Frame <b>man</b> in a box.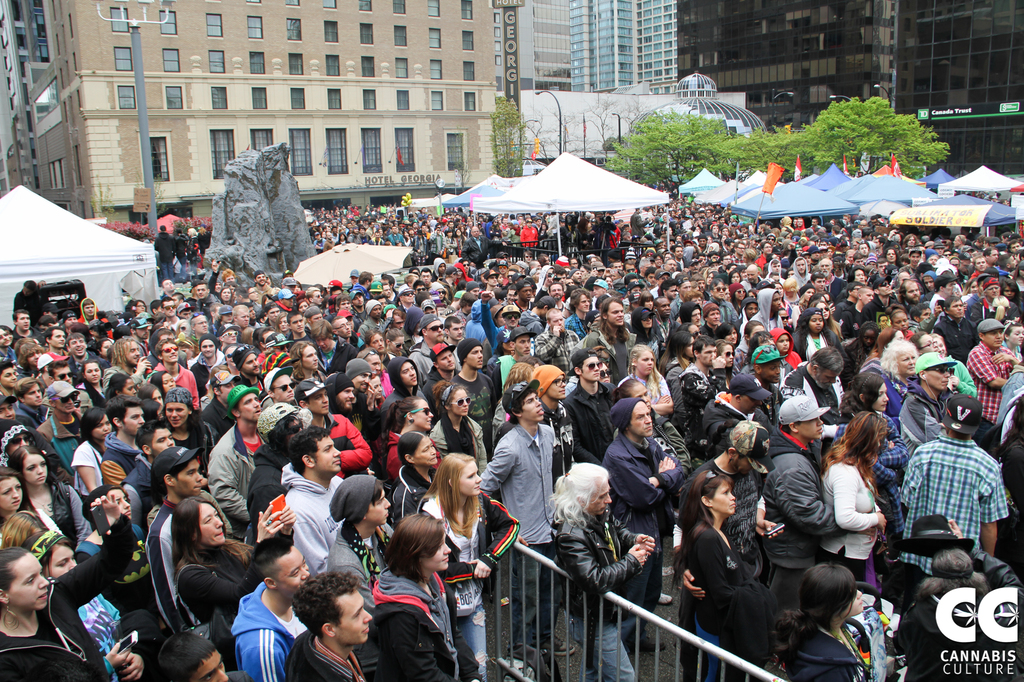
left=495, top=328, right=534, bottom=383.
